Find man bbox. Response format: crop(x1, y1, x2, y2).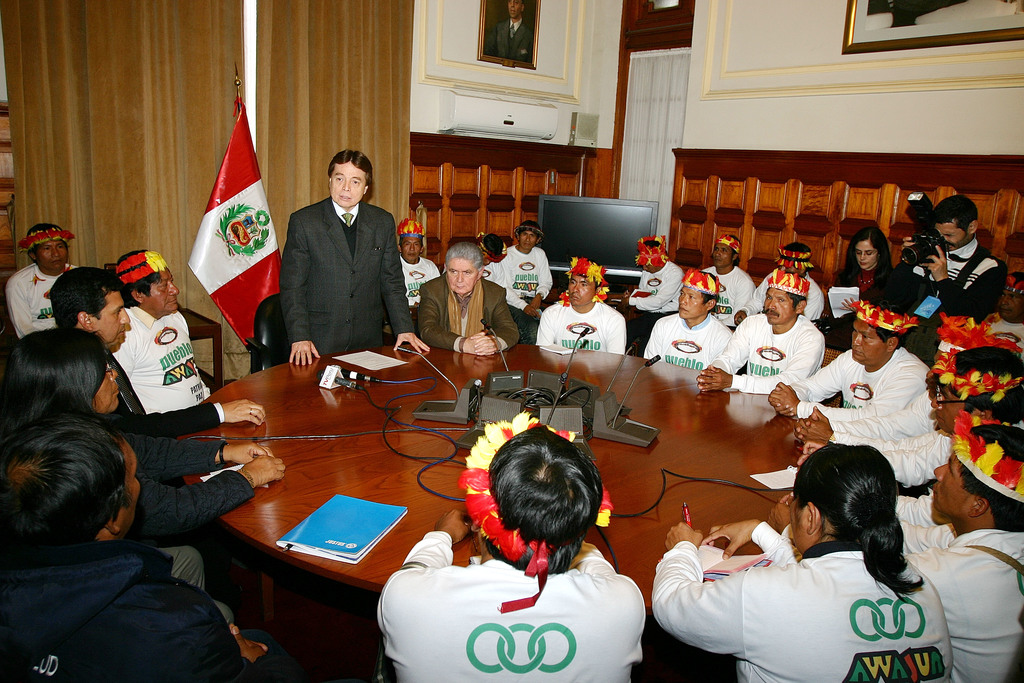
crop(416, 242, 522, 363).
